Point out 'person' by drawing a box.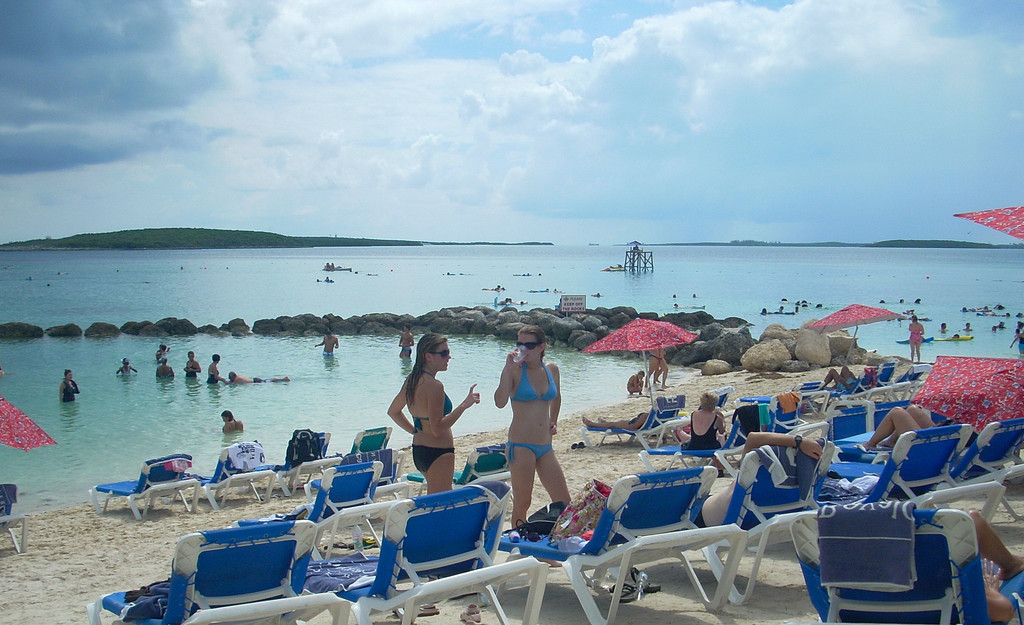
detection(152, 344, 170, 358).
